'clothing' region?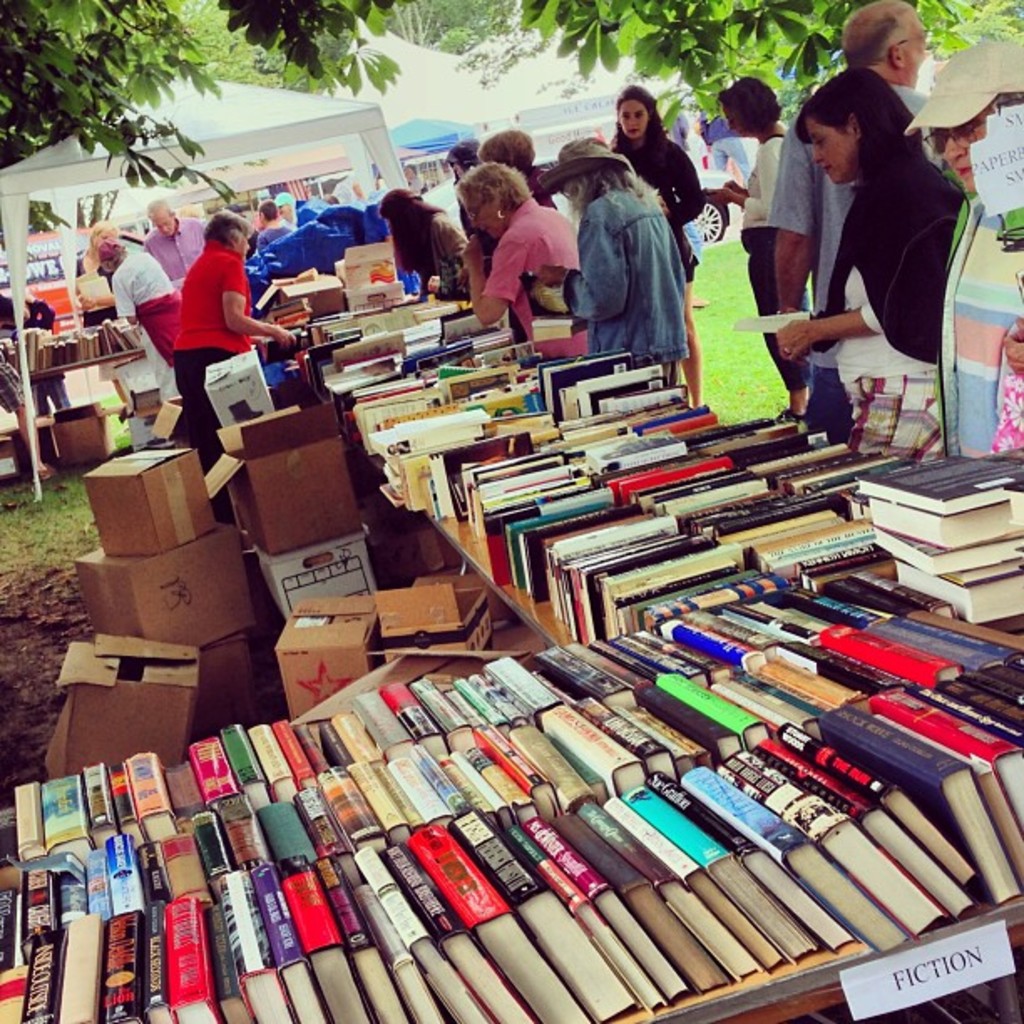
(410, 176, 428, 186)
